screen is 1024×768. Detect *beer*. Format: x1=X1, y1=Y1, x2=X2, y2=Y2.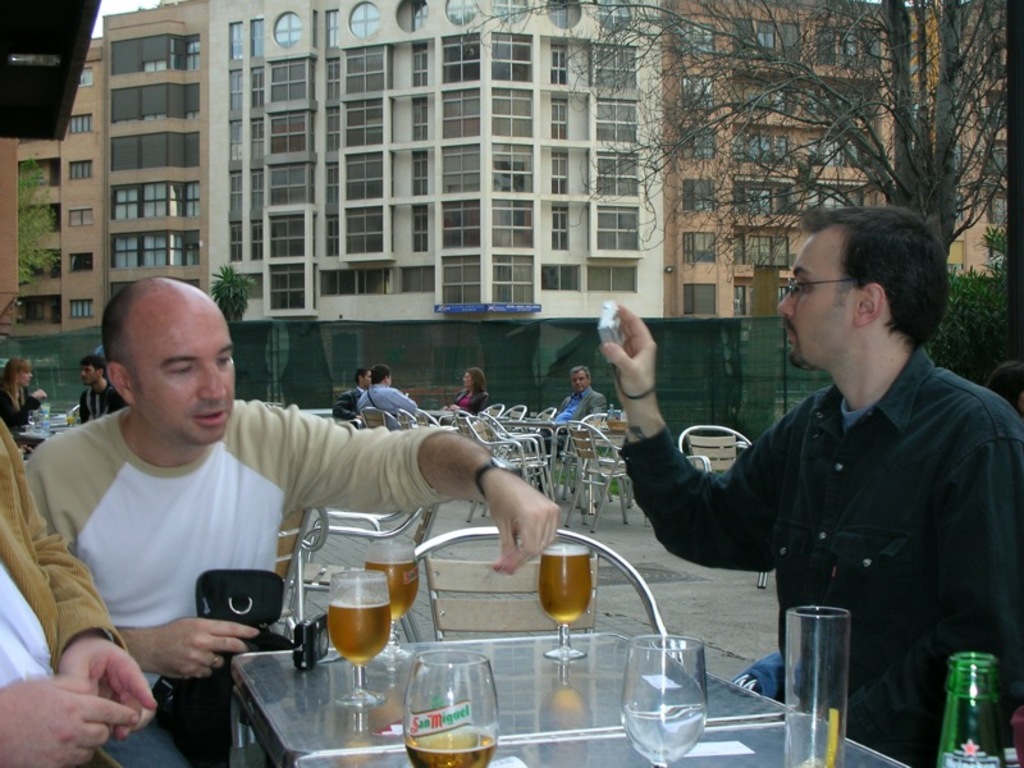
x1=364, y1=550, x2=420, y2=618.
